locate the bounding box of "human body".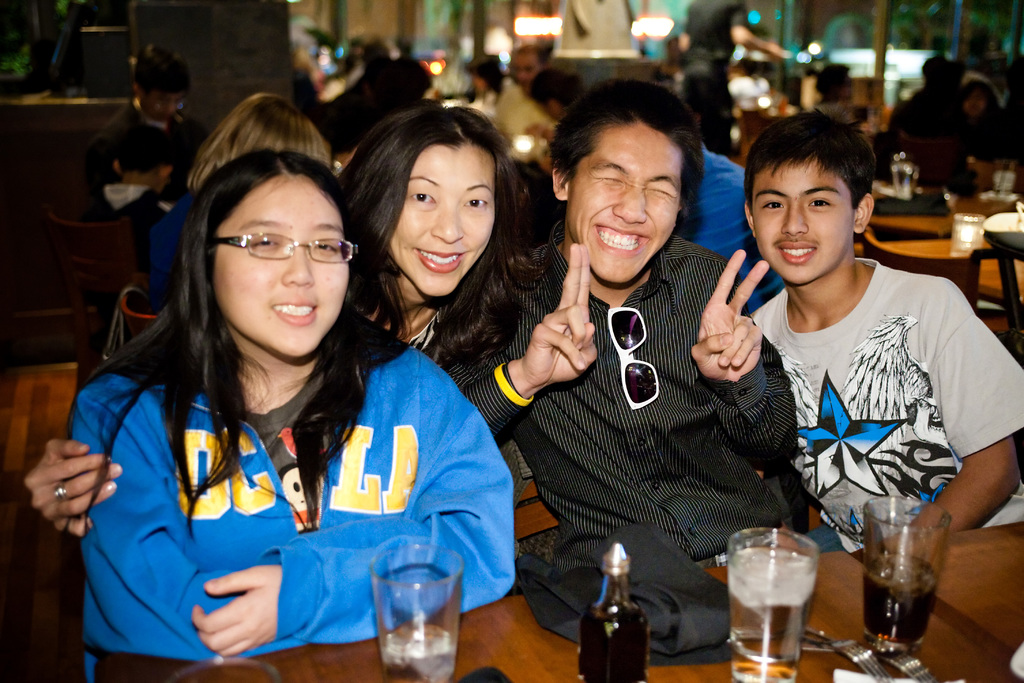
Bounding box: 81, 183, 161, 276.
